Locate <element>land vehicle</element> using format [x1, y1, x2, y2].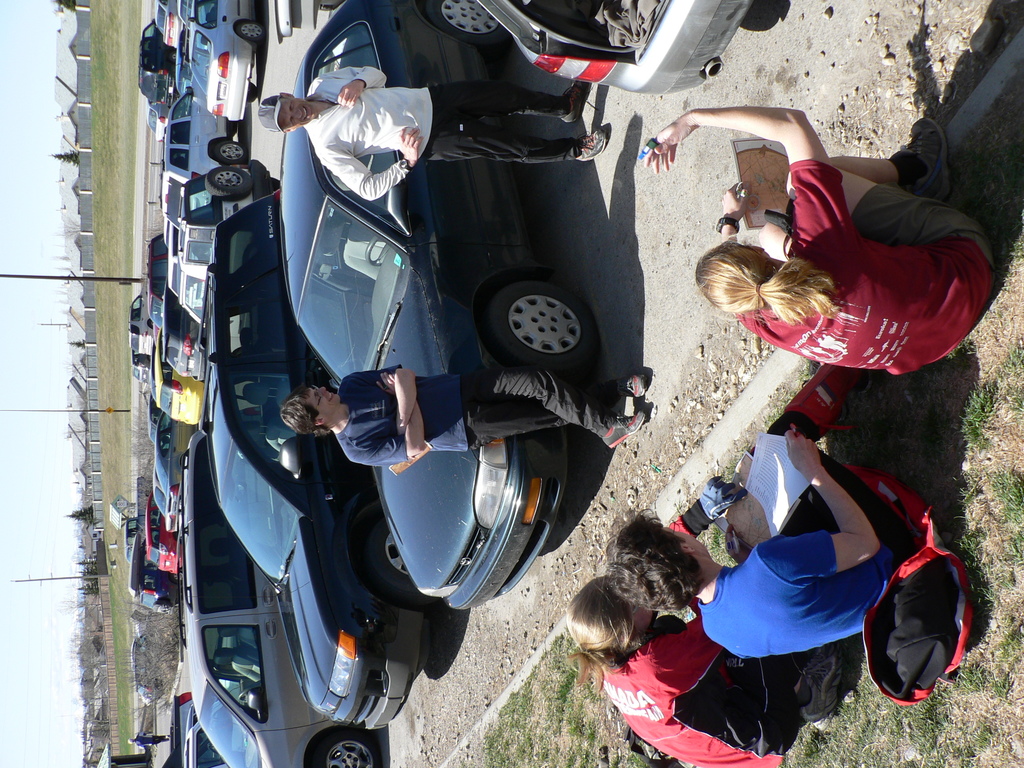
[283, 0, 512, 591].
